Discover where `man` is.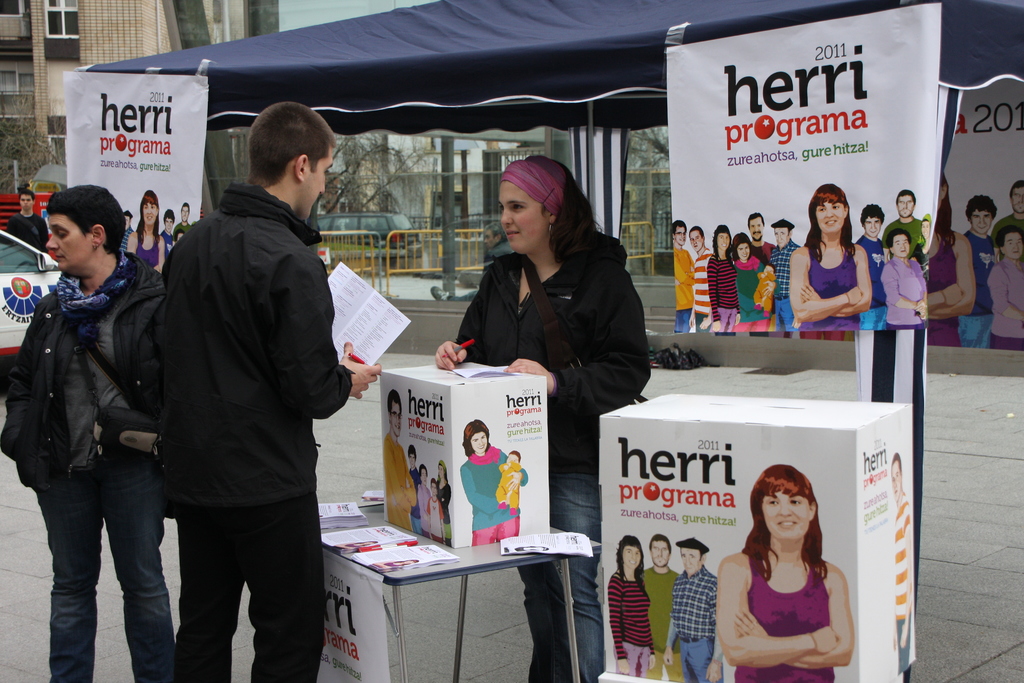
Discovered at [2,188,53,267].
